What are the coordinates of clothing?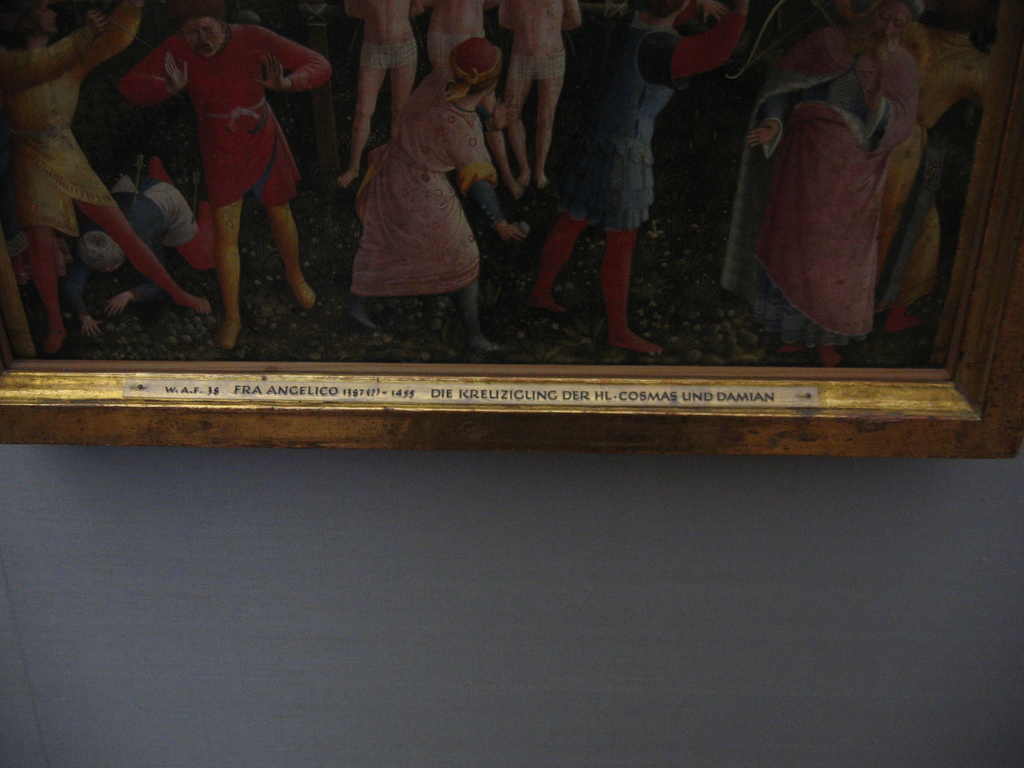
bbox=[547, 24, 691, 246].
